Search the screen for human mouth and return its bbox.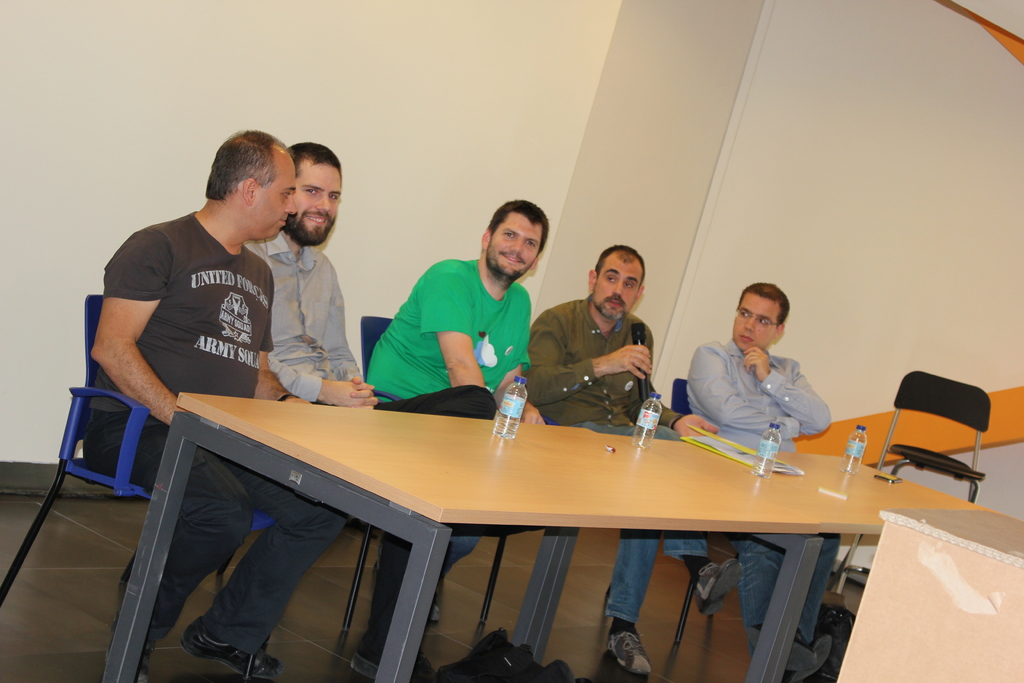
Found: region(504, 256, 520, 264).
